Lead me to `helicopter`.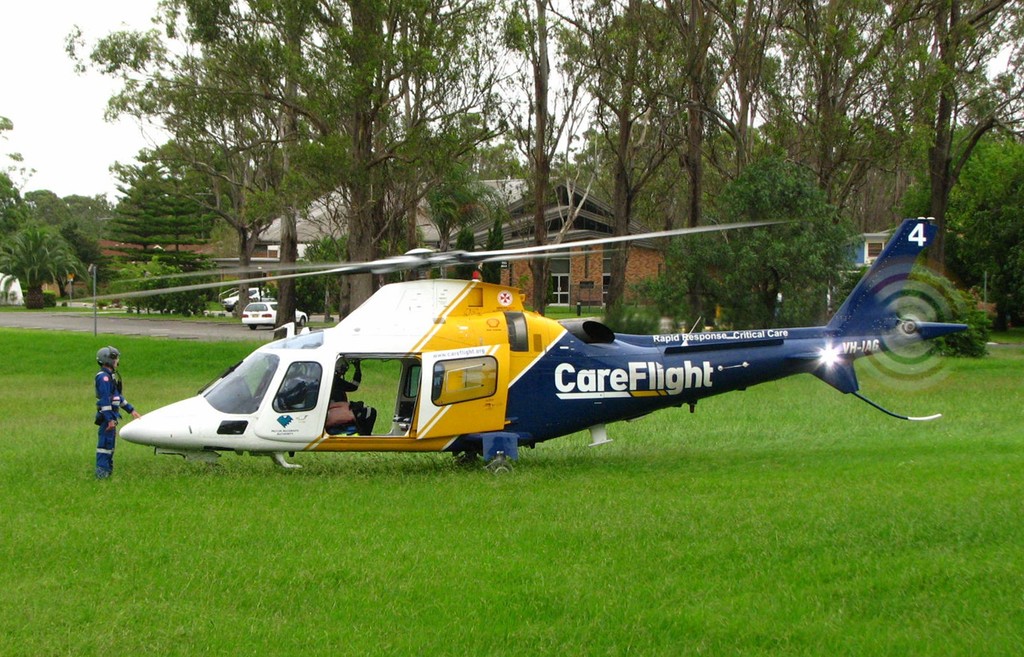
Lead to <region>81, 211, 978, 491</region>.
